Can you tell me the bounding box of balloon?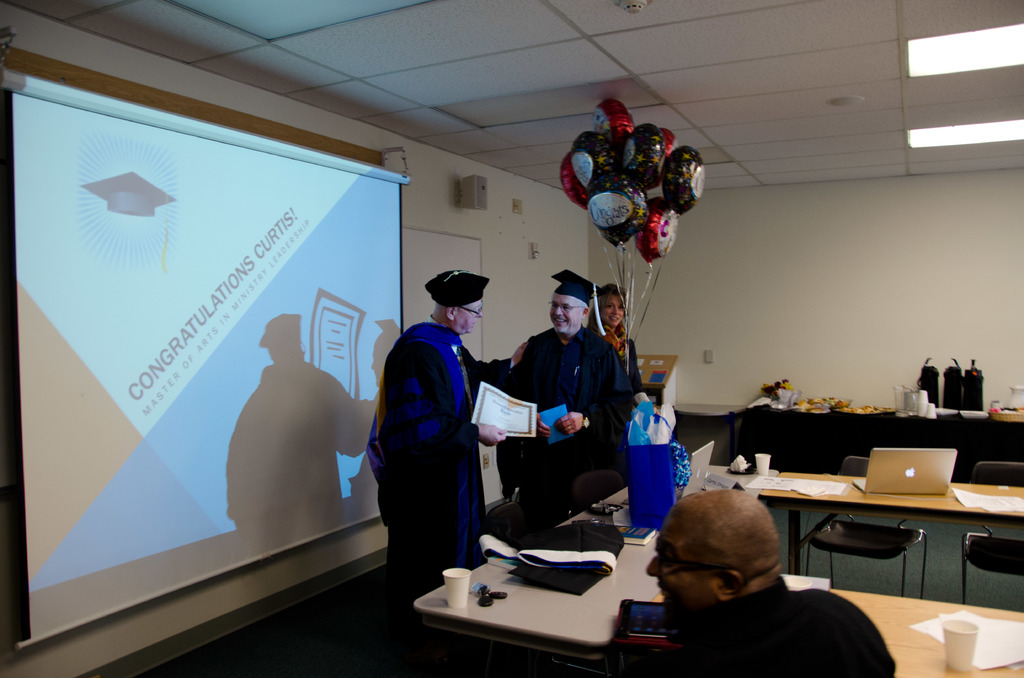
{"x1": 635, "y1": 193, "x2": 678, "y2": 270}.
